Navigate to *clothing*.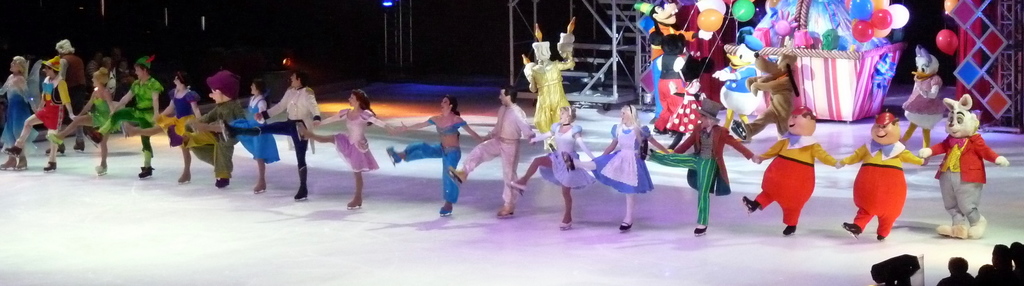
Navigation target: <region>180, 99, 250, 180</region>.
